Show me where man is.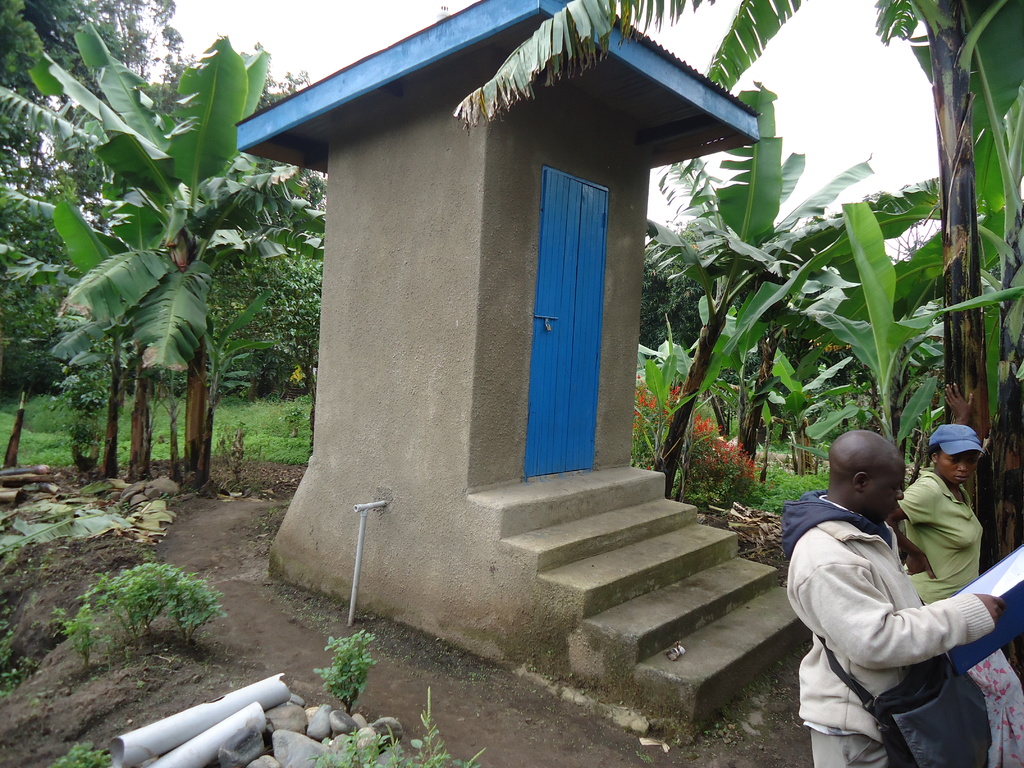
man is at (786, 443, 1023, 767).
